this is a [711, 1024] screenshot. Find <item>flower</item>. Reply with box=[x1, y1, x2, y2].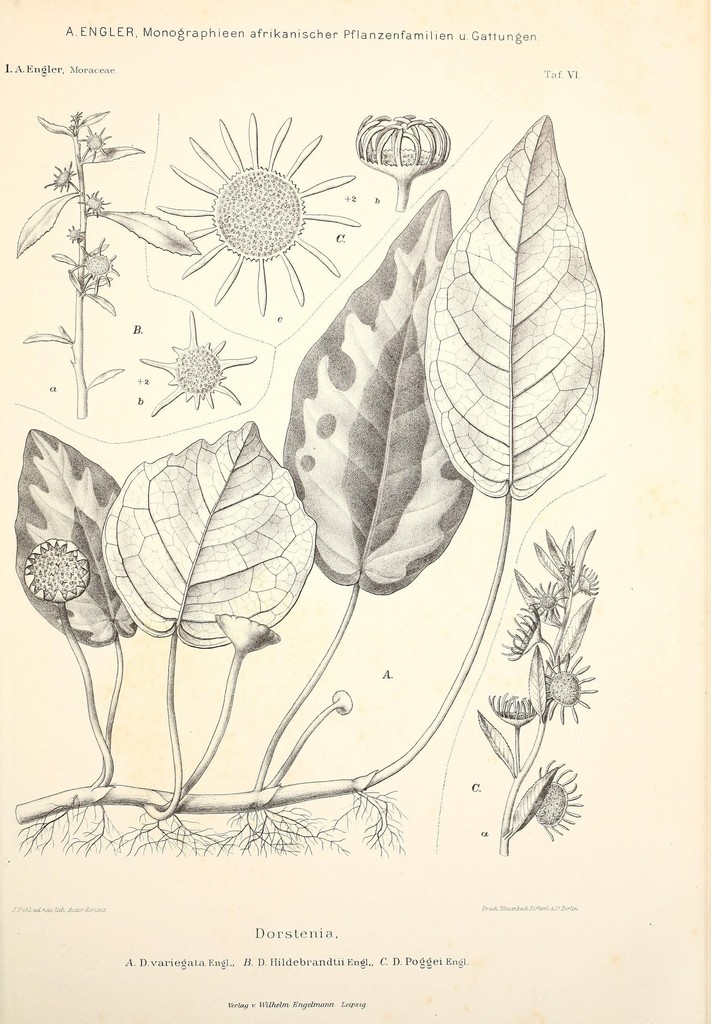
box=[535, 760, 582, 845].
